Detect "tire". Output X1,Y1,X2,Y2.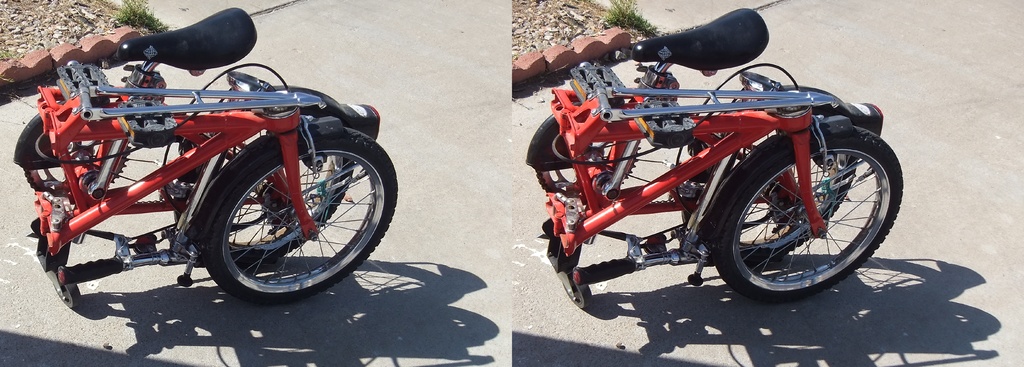
179,69,359,256.
